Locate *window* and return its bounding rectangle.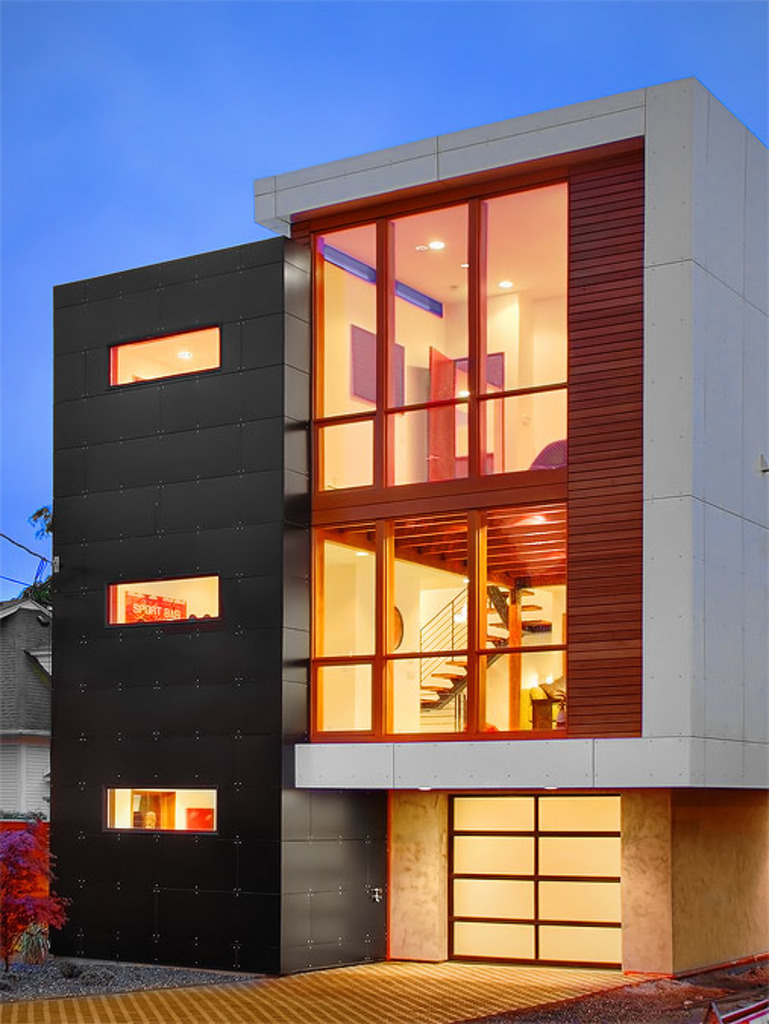
(left=103, top=781, right=214, bottom=836).
